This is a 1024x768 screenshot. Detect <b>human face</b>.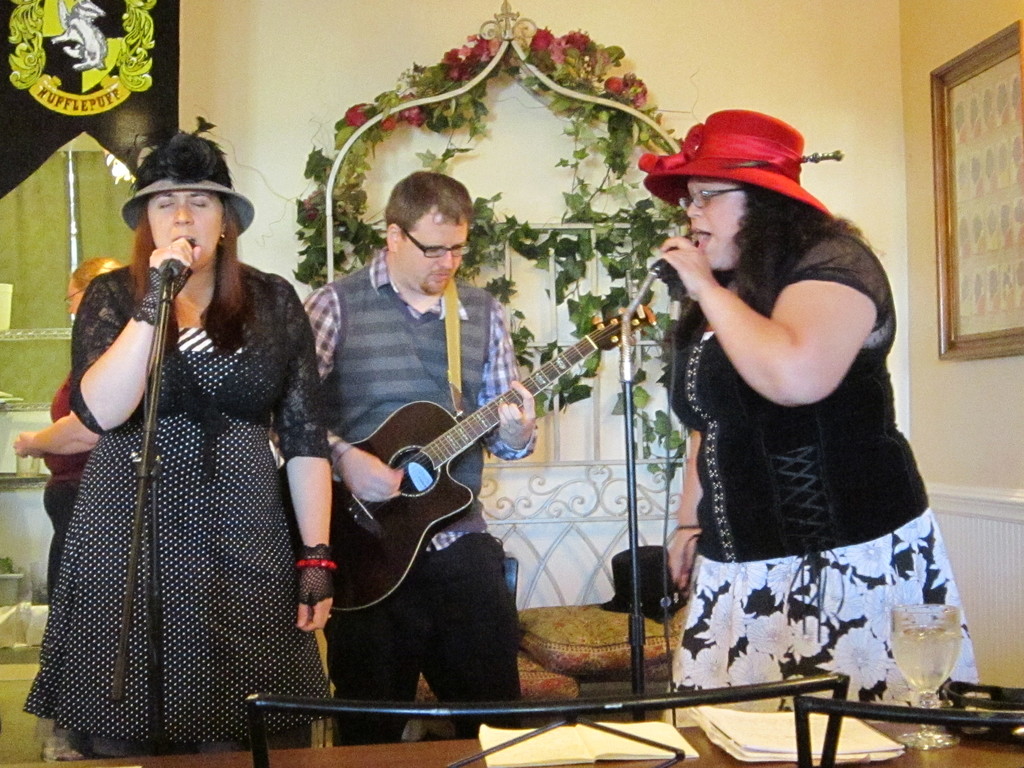
[145, 192, 220, 280].
